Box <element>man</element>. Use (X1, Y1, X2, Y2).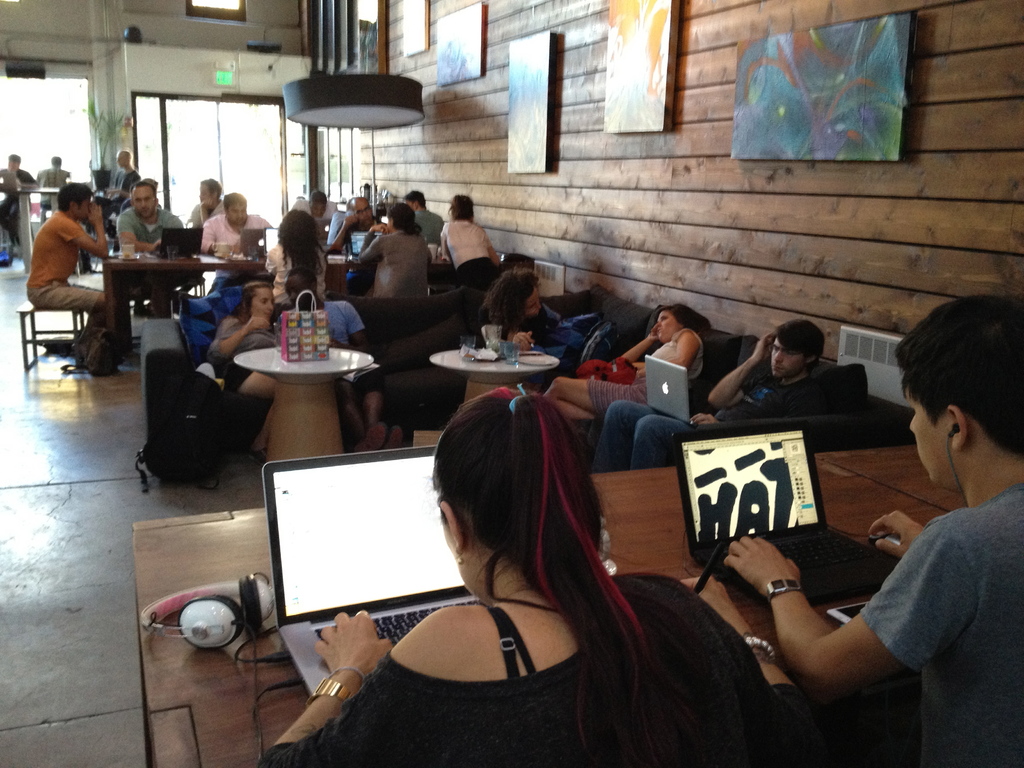
(403, 188, 445, 248).
